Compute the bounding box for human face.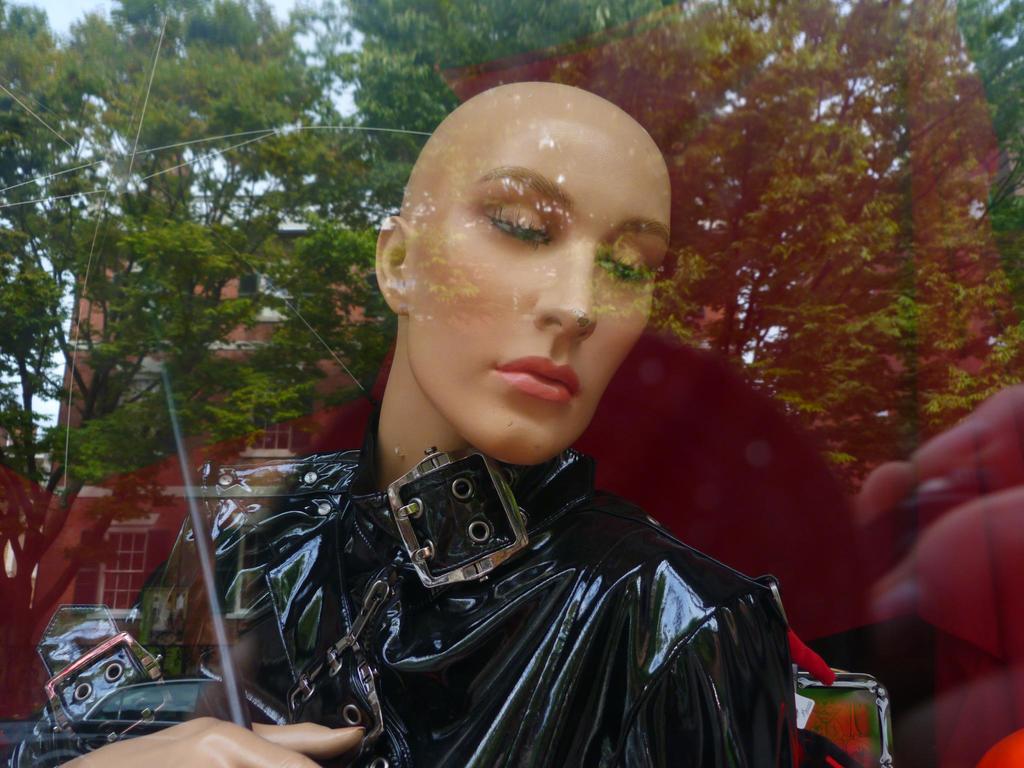
pyautogui.locateOnScreen(412, 123, 673, 468).
